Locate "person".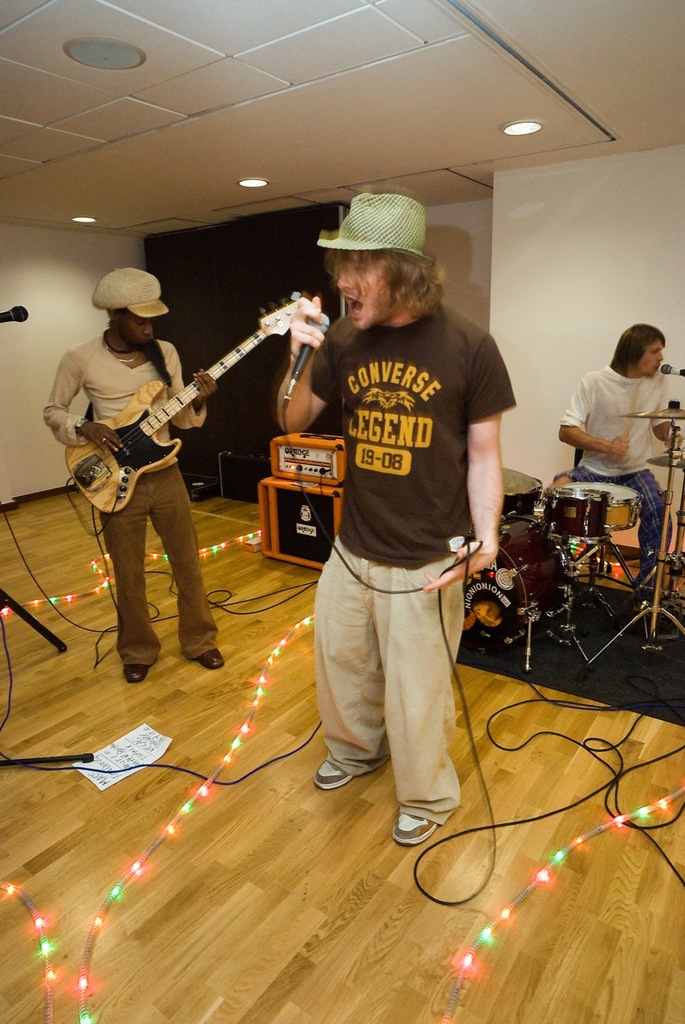
Bounding box: left=60, top=213, right=263, bottom=674.
